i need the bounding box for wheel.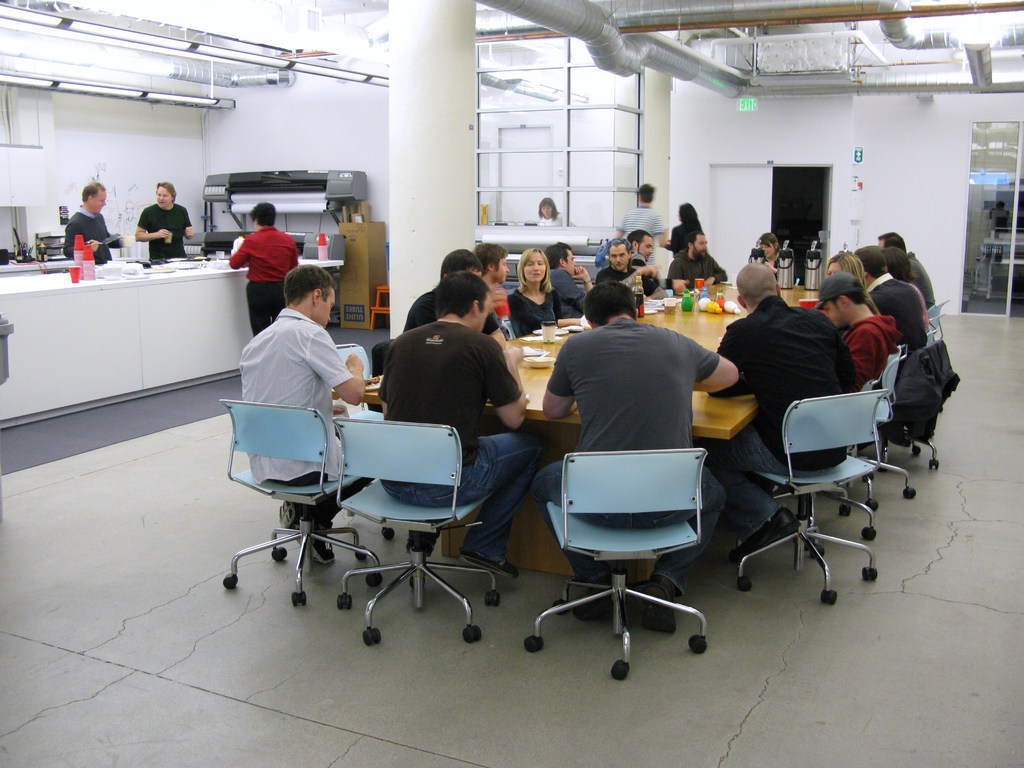
Here it is: BBox(336, 591, 349, 606).
